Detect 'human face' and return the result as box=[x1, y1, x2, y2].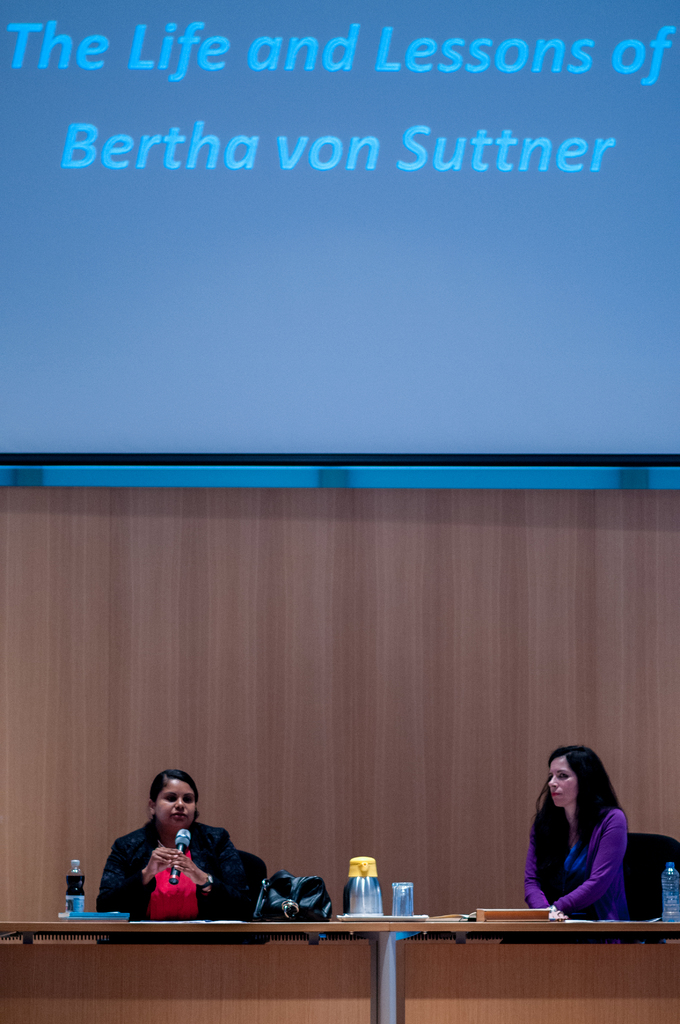
box=[155, 778, 197, 825].
